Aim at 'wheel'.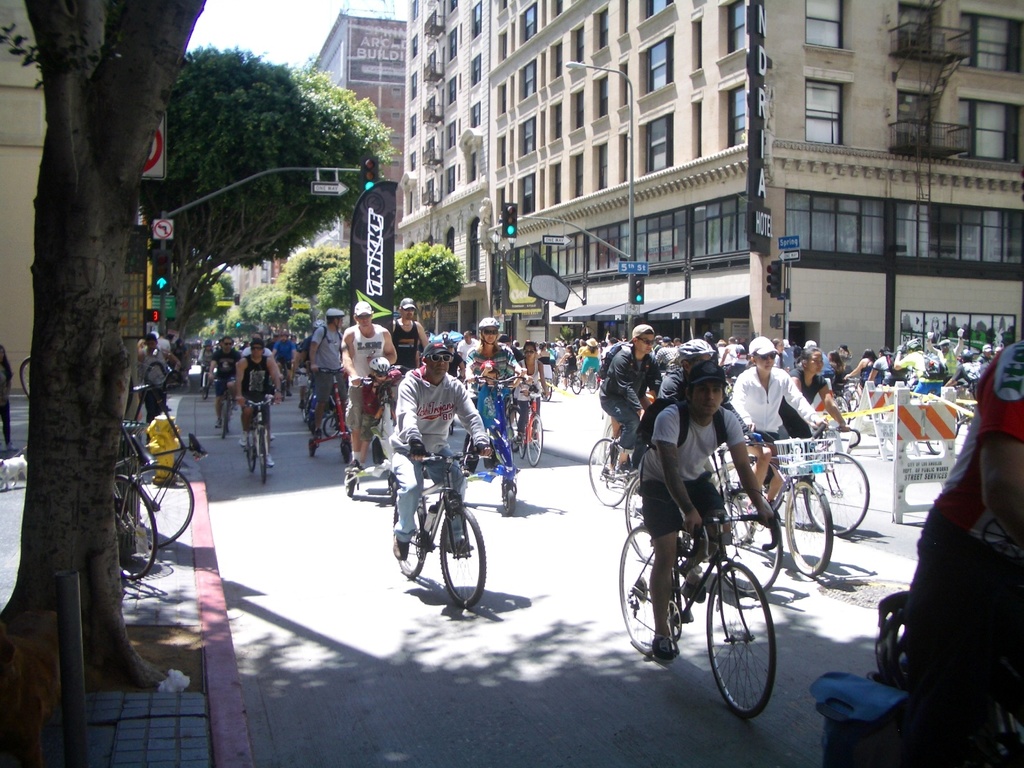
Aimed at 308/439/315/457.
